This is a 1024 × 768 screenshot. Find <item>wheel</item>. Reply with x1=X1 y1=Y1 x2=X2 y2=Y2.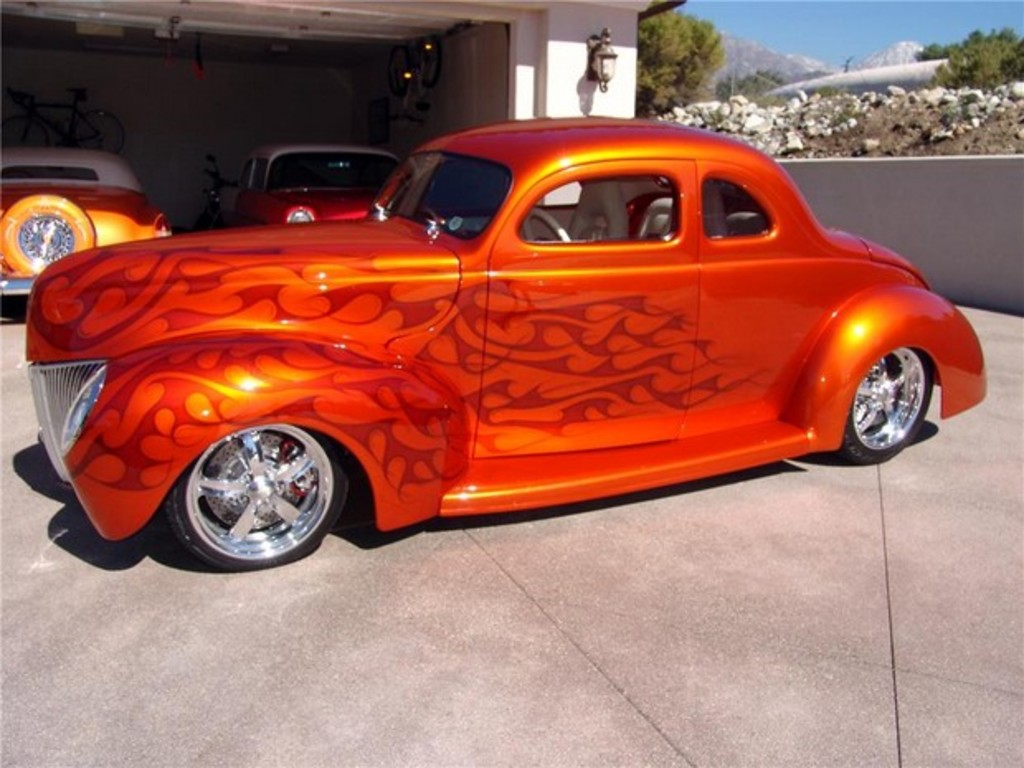
x1=831 y1=345 x2=936 y2=461.
